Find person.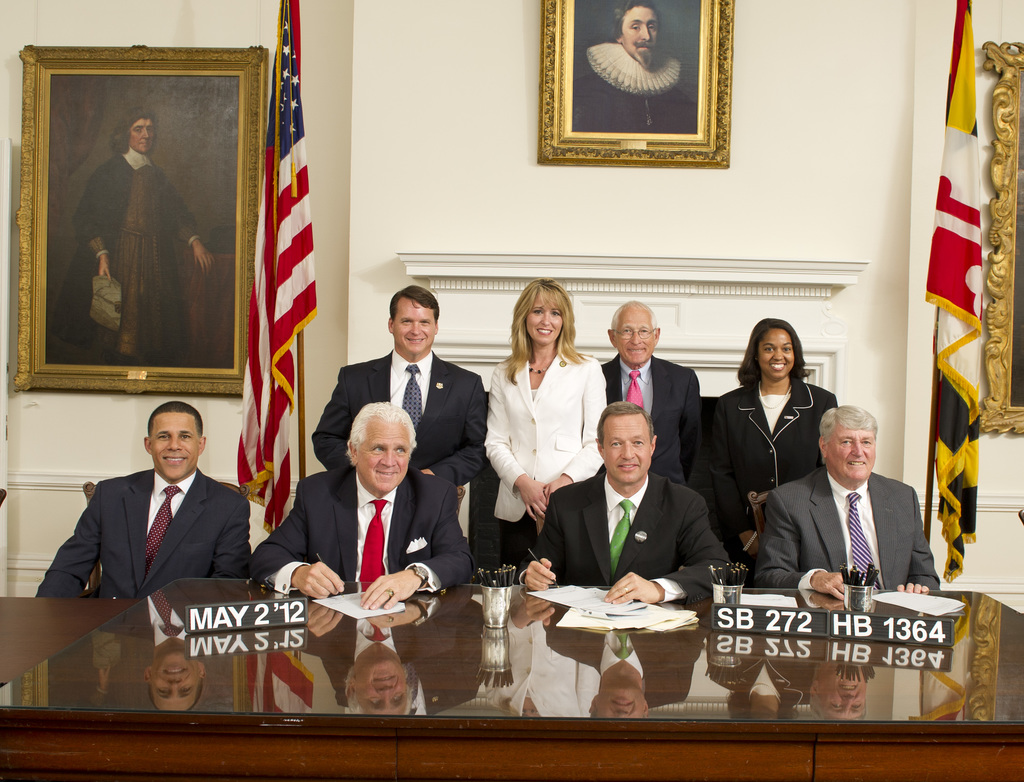
<box>599,296,702,493</box>.
